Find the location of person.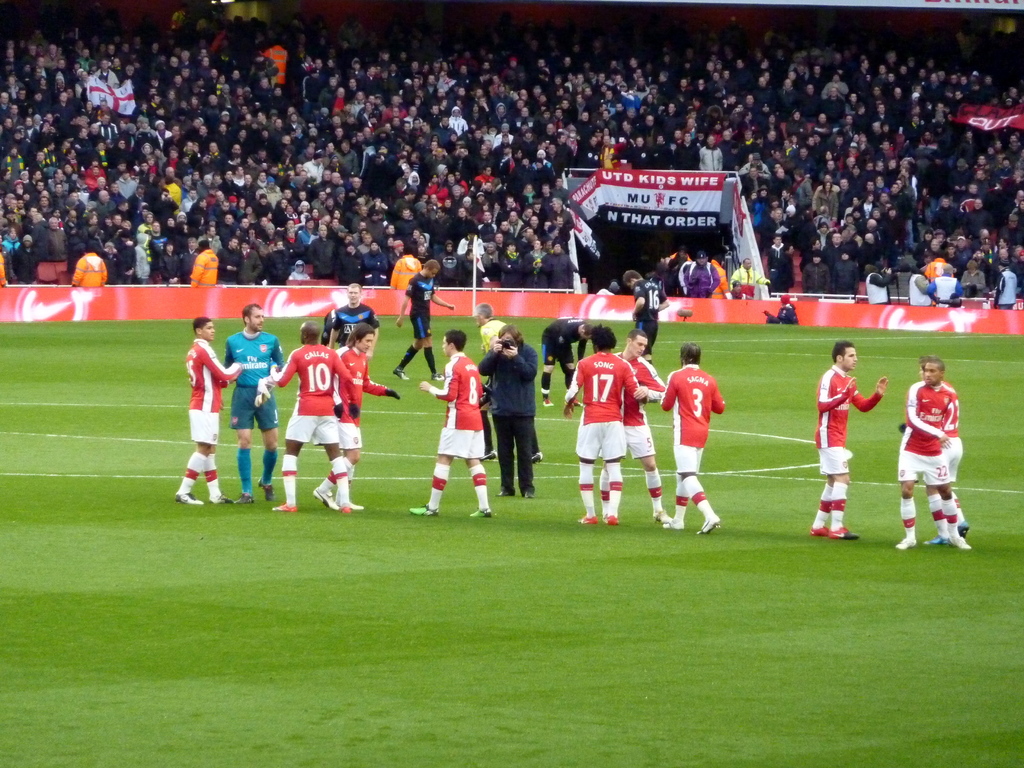
Location: pyautogui.locateOnScreen(170, 314, 245, 515).
